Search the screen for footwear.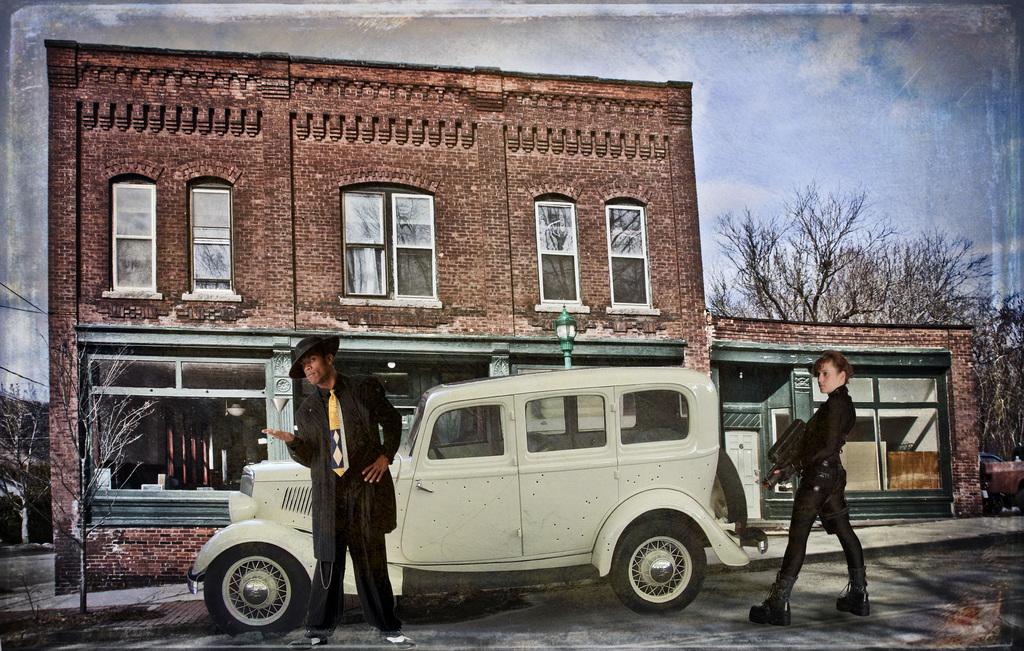
Found at 750 578 796 629.
